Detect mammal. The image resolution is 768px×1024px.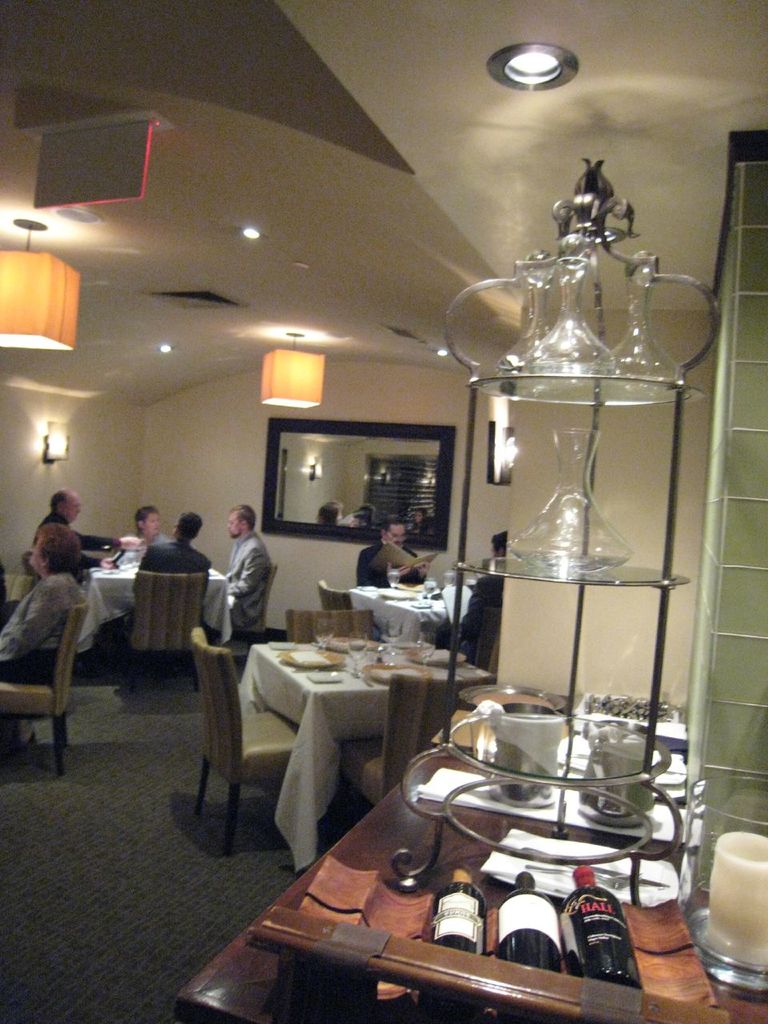
{"x1": 35, "y1": 489, "x2": 146, "y2": 571}.
